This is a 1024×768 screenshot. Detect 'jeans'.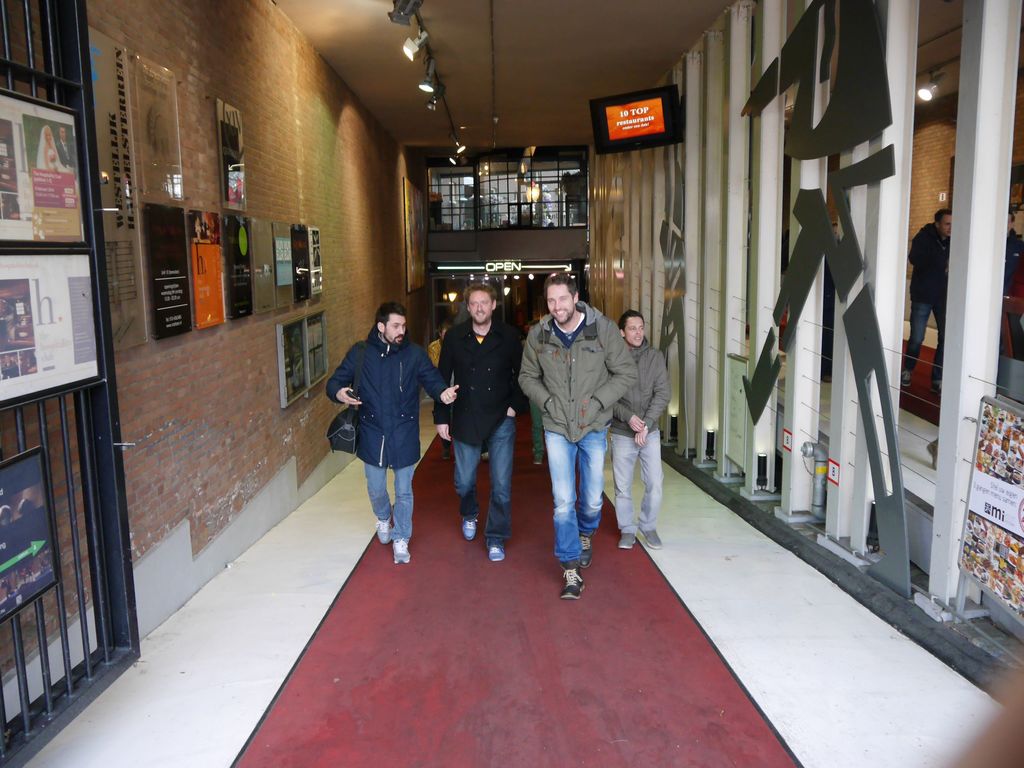
left=448, top=415, right=513, bottom=541.
